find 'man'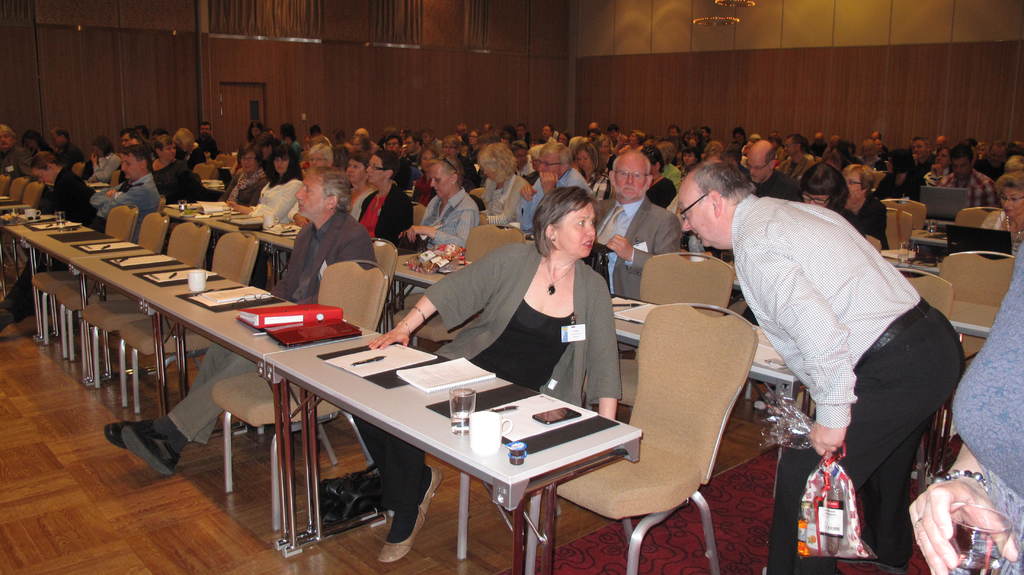
box=[668, 152, 968, 574]
